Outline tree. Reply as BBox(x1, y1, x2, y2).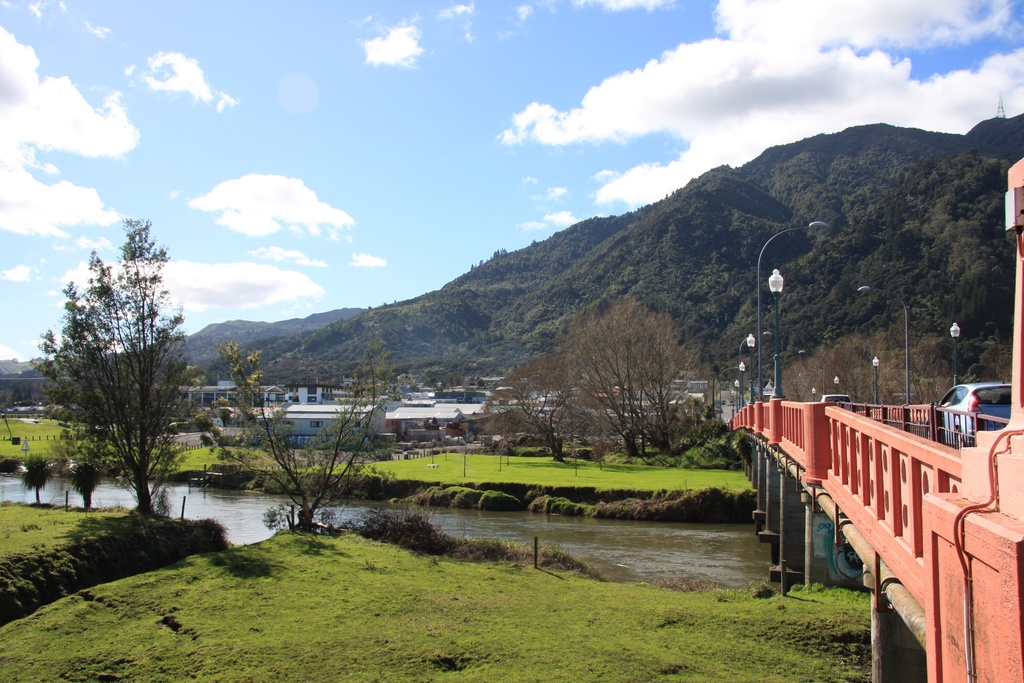
BBox(199, 325, 412, 557).
